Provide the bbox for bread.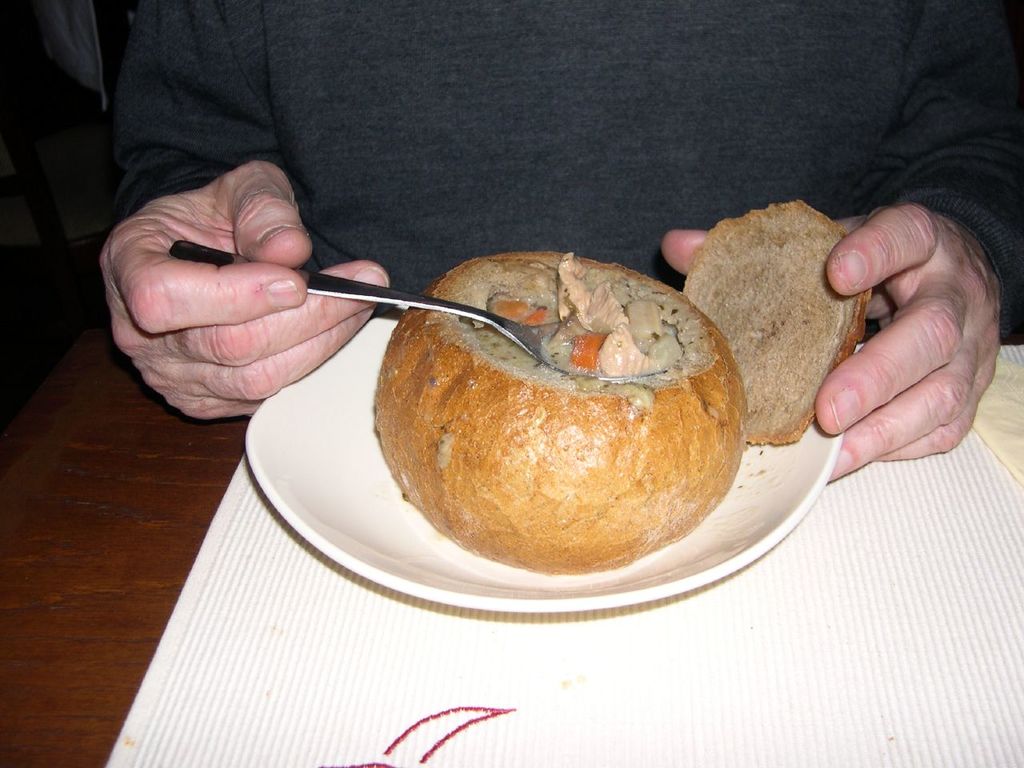
box=[681, 202, 871, 447].
